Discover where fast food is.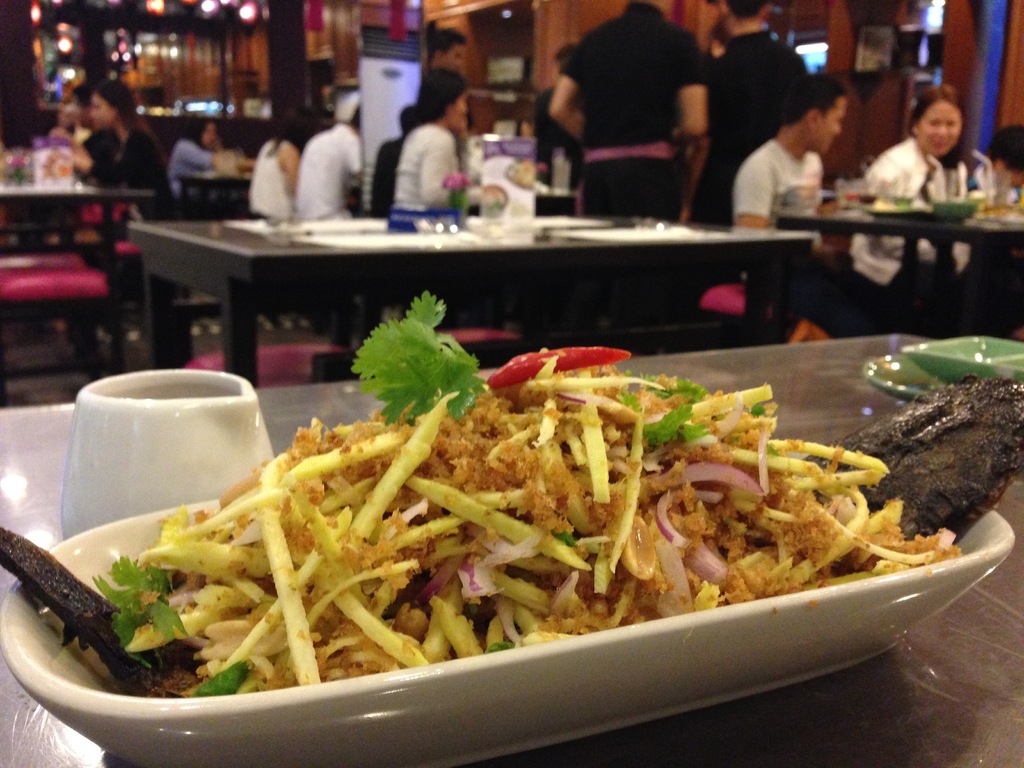
Discovered at BBox(22, 367, 989, 699).
